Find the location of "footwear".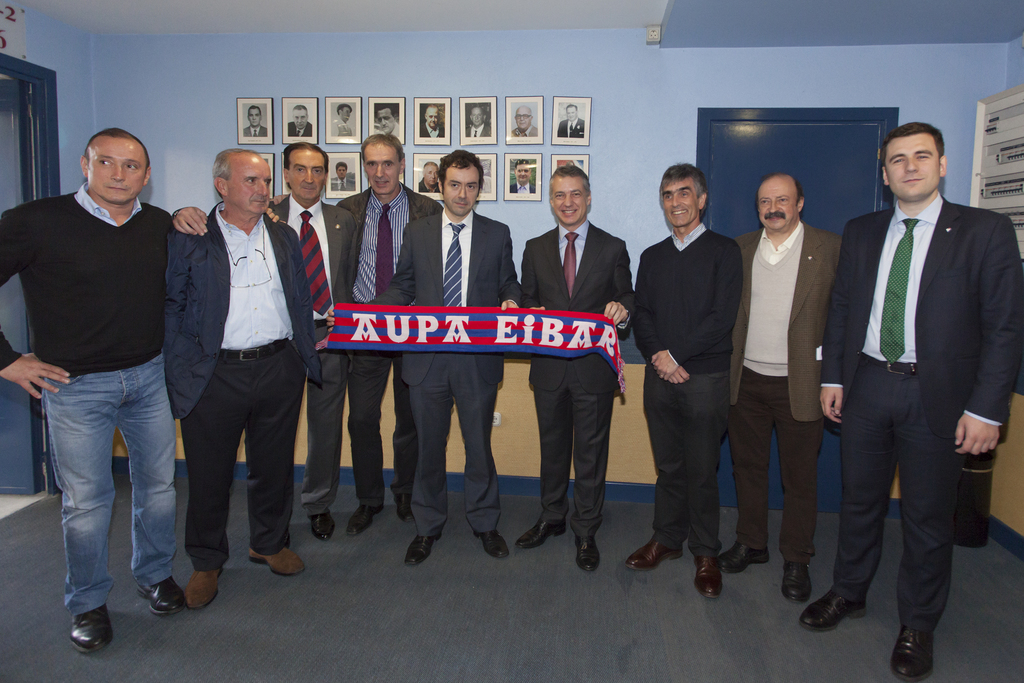
Location: (515,517,569,549).
